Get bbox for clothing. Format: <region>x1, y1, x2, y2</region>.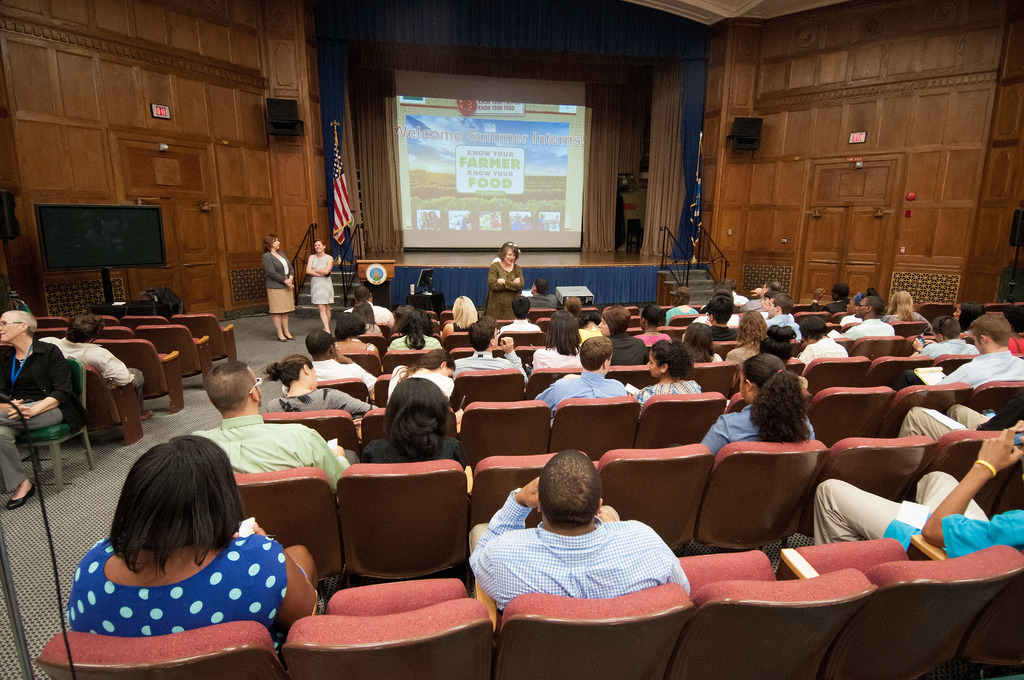
<region>479, 253, 526, 324</region>.
